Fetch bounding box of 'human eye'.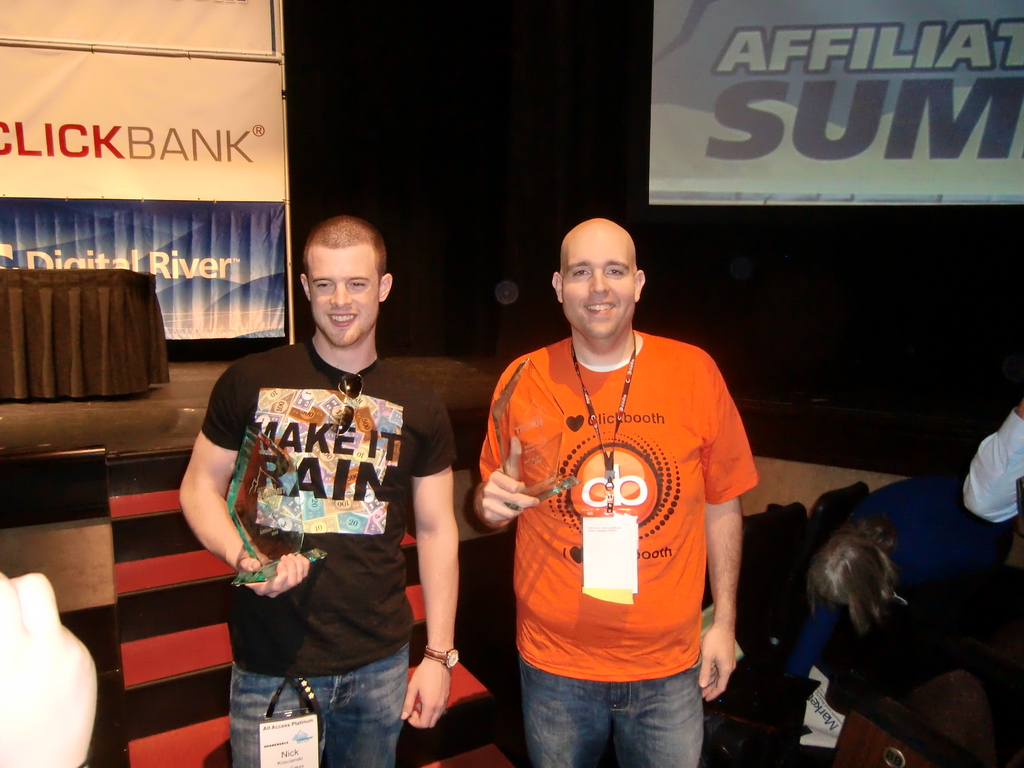
Bbox: box(310, 274, 335, 291).
